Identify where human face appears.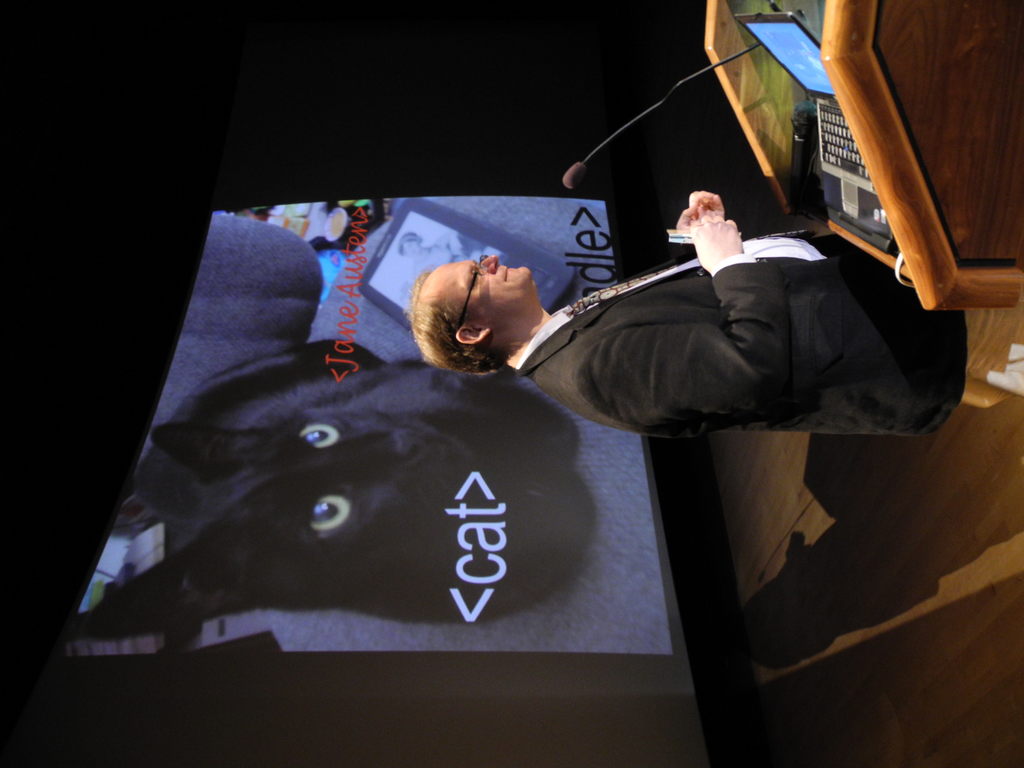
Appears at [445,252,532,319].
